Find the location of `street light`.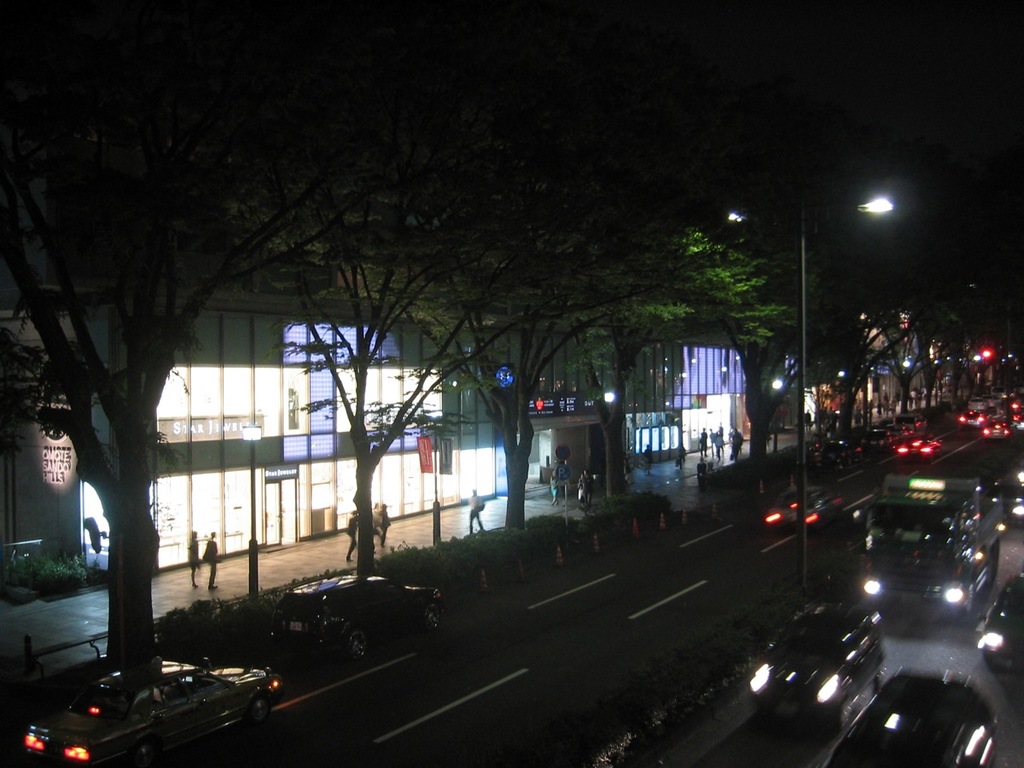
Location: bbox(768, 375, 785, 455).
